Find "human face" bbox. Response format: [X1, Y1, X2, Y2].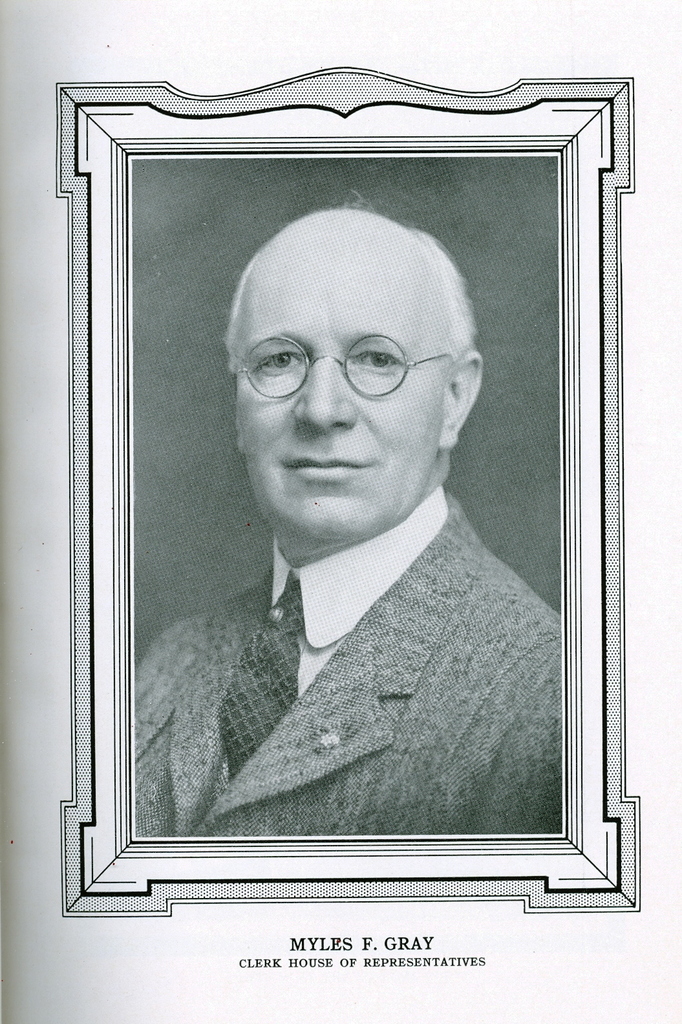
[233, 230, 449, 538].
